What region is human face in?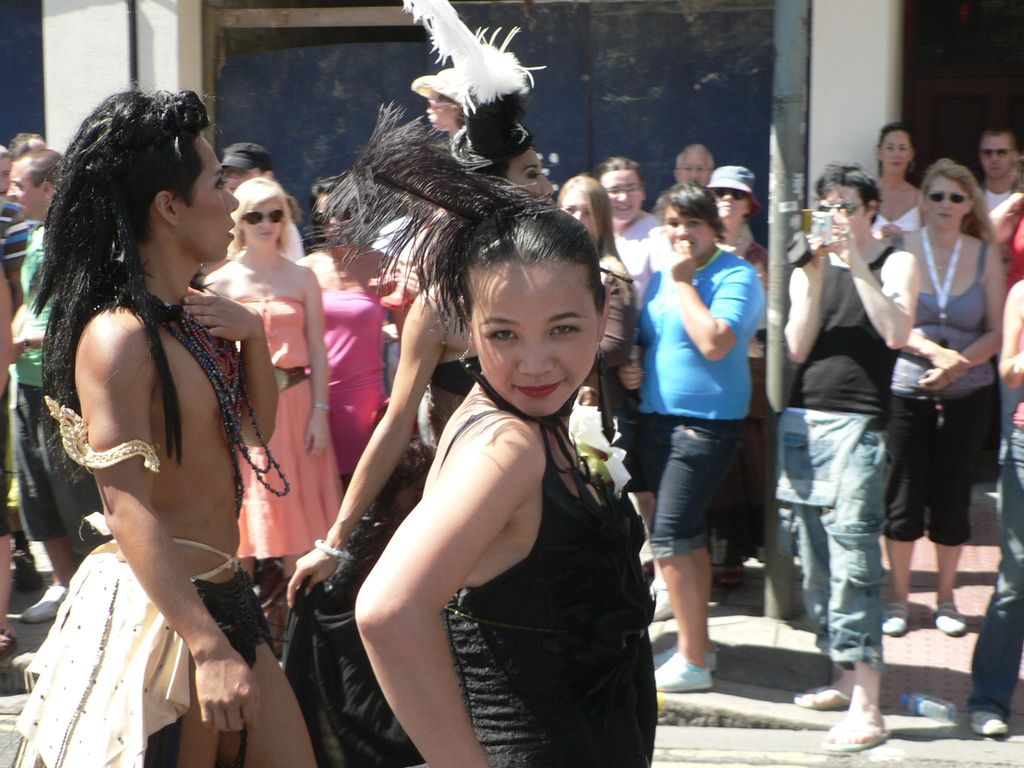
pyautogui.locateOnScreen(980, 129, 1012, 177).
